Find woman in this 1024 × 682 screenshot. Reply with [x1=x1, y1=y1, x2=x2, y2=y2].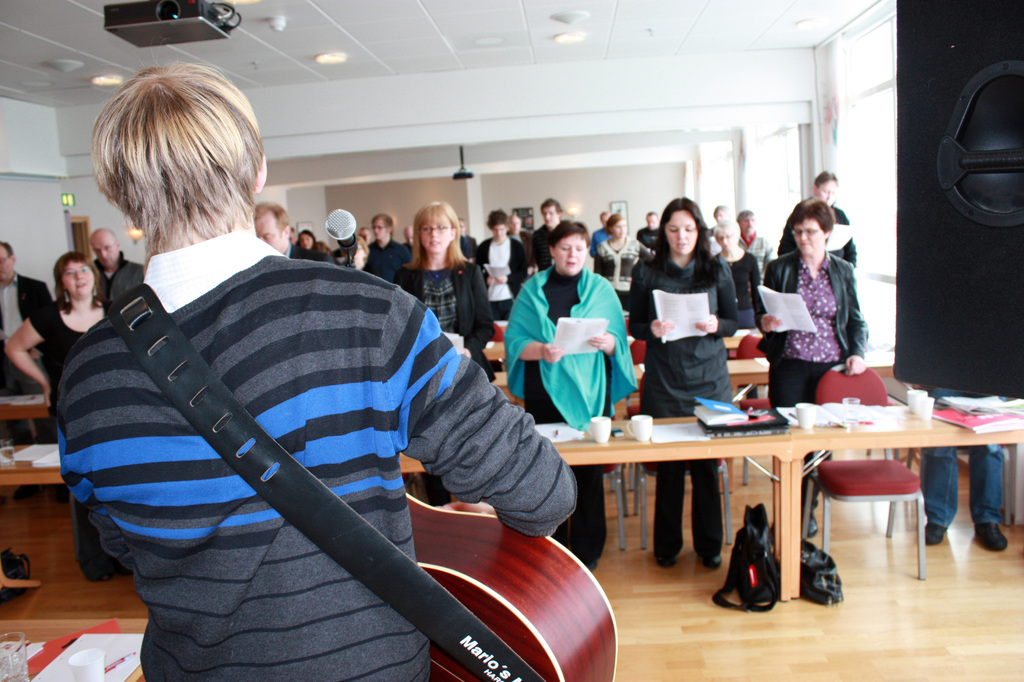
[x1=473, y1=209, x2=531, y2=319].
